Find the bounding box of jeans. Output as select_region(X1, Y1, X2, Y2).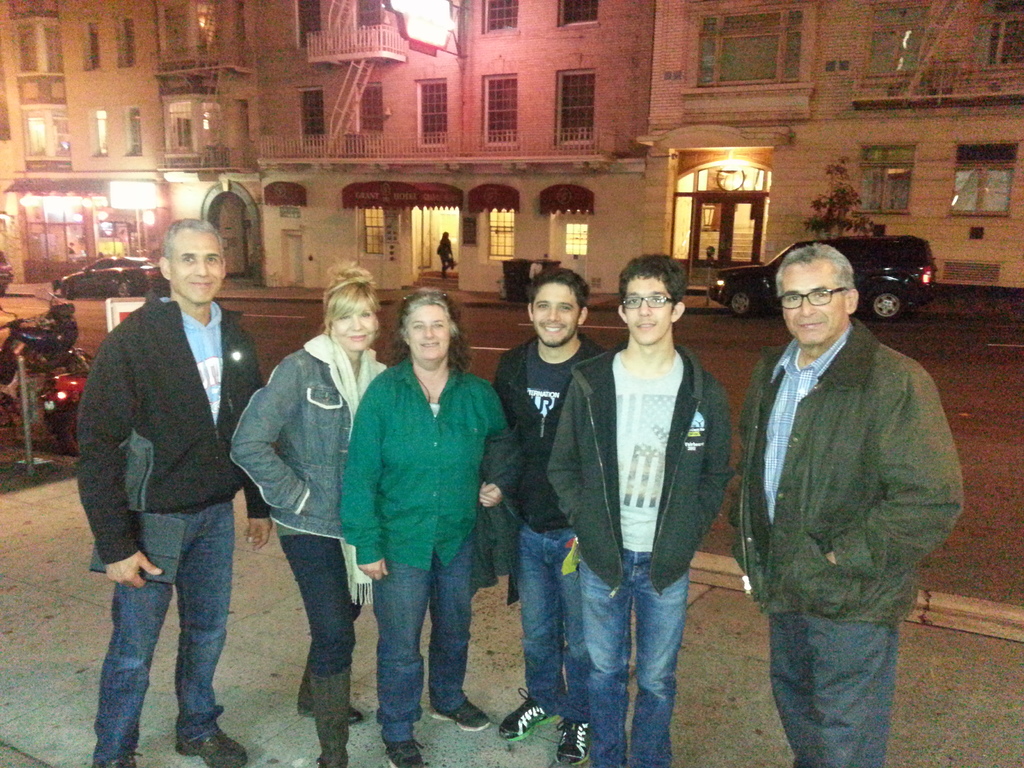
select_region(84, 502, 235, 767).
